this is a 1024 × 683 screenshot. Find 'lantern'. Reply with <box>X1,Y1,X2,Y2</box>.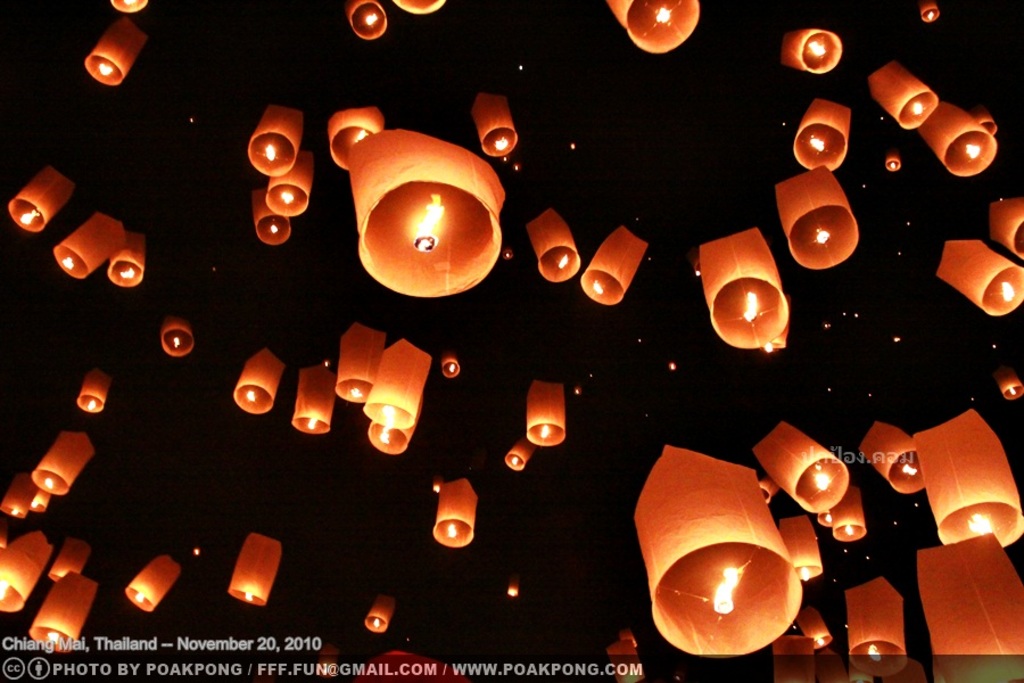
<box>583,229,646,306</box>.
